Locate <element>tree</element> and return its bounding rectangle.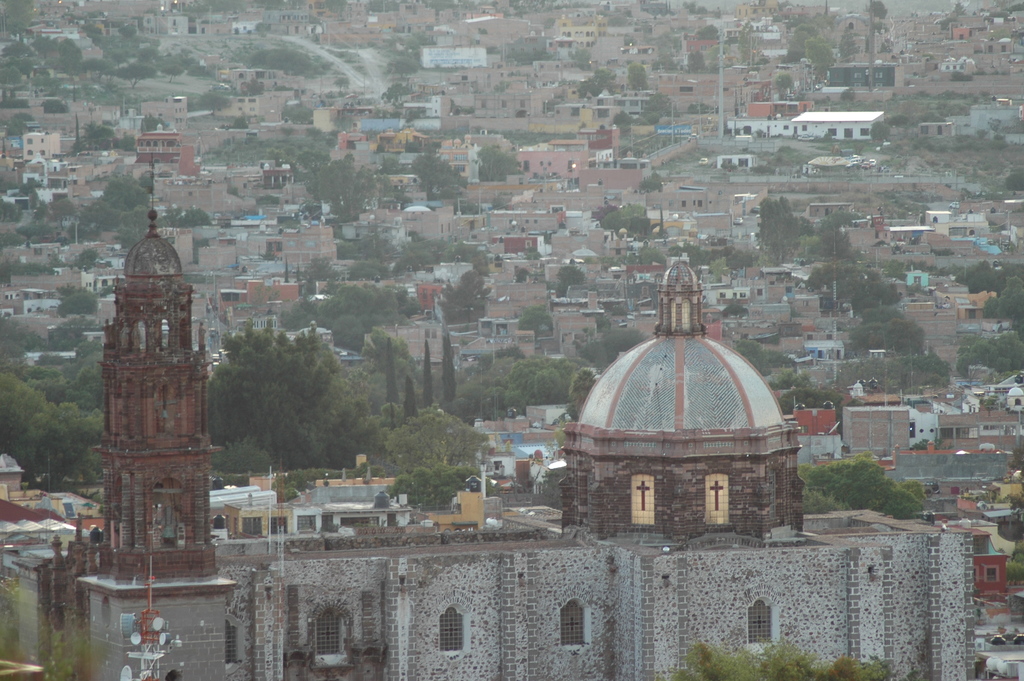
rect(558, 266, 588, 299).
